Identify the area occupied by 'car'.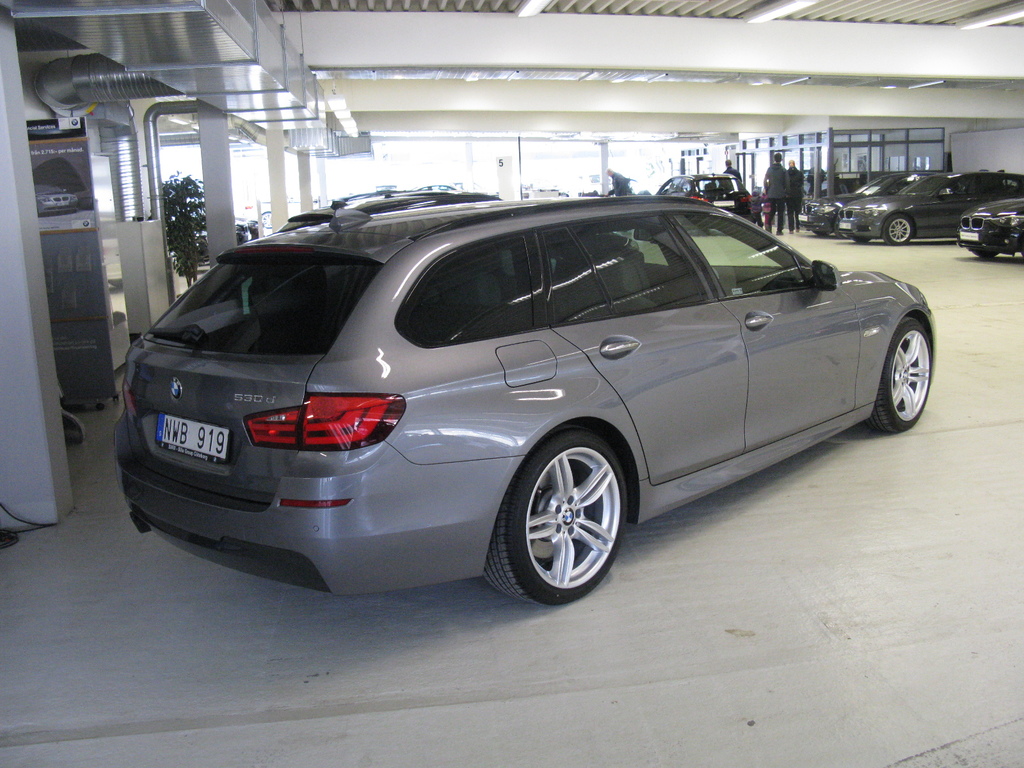
Area: box(330, 184, 502, 219).
